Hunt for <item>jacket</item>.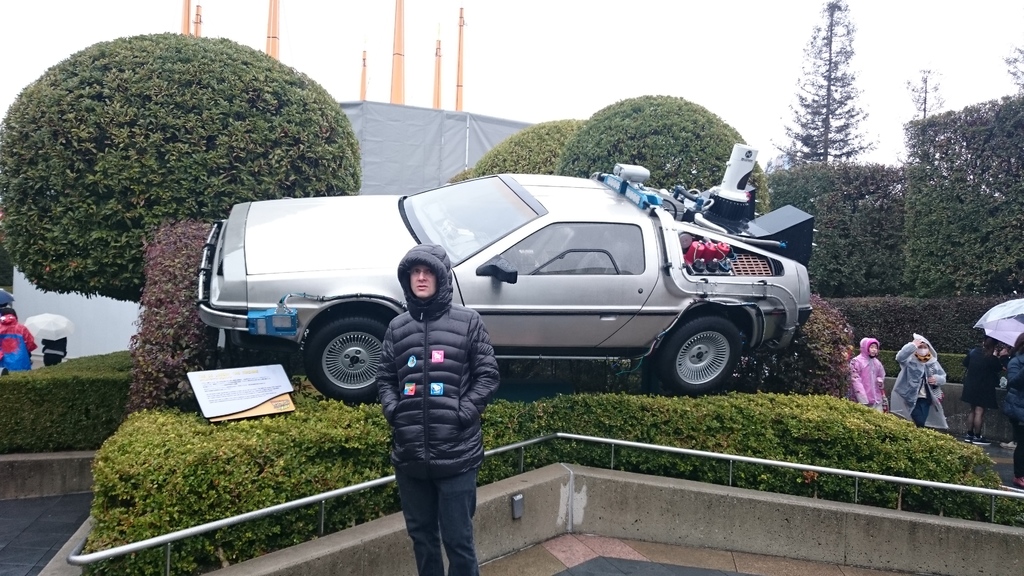
Hunted down at [x1=995, y1=352, x2=1023, y2=427].
